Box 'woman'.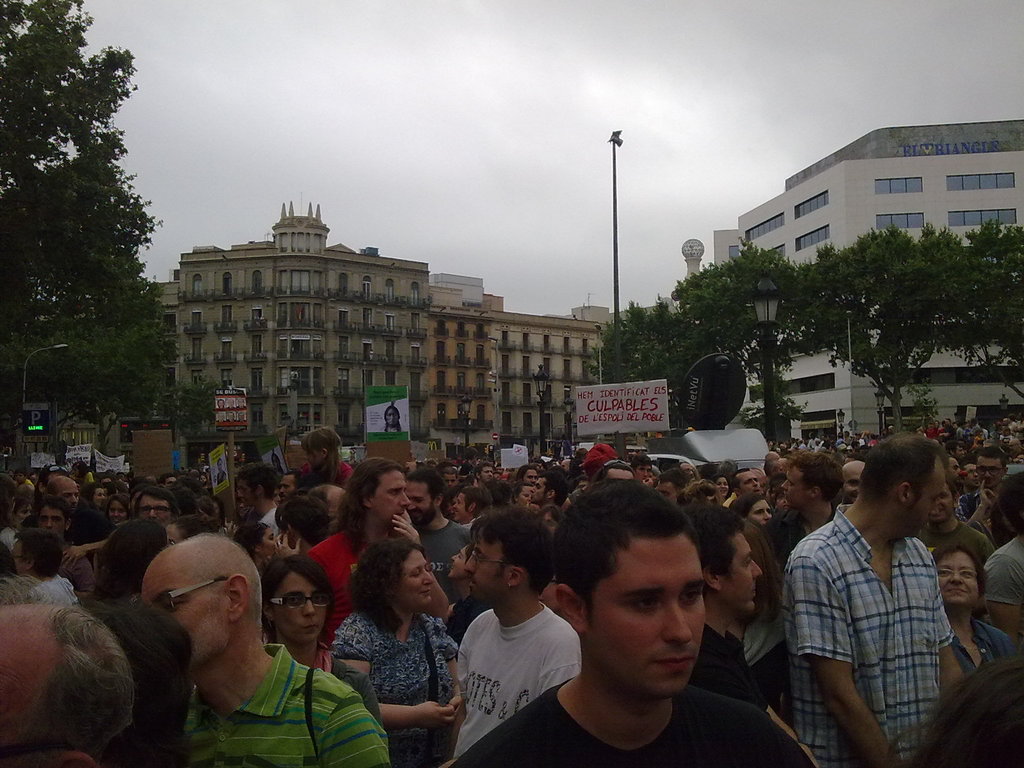
<bbox>332, 538, 460, 767</bbox>.
